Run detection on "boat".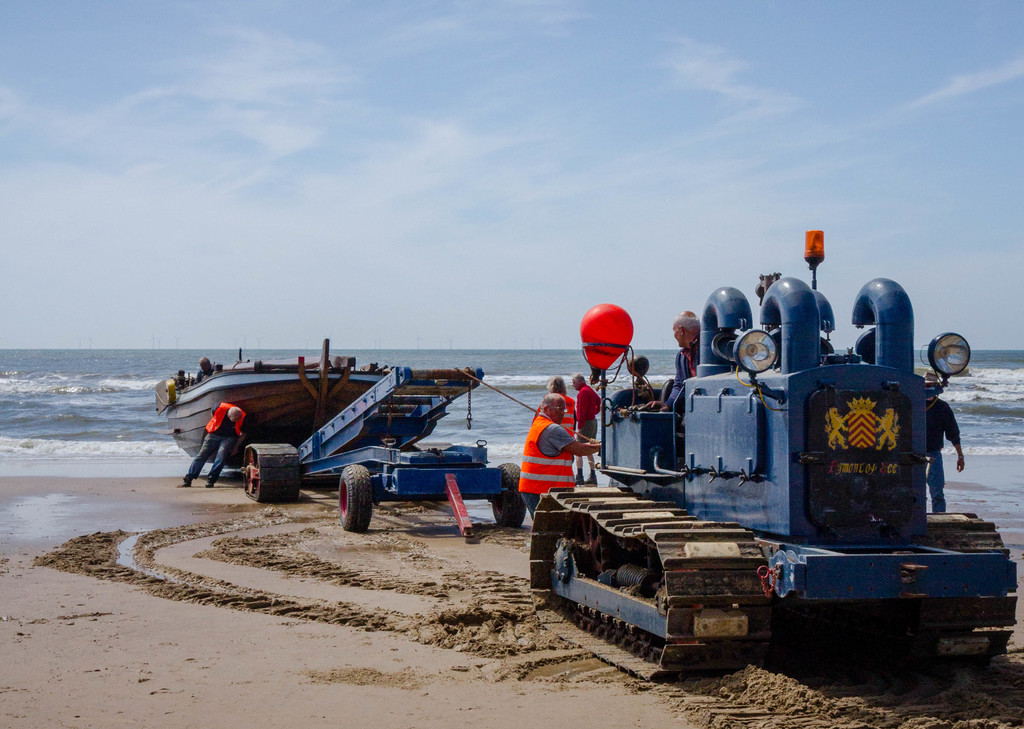
Result: box(150, 340, 392, 471).
